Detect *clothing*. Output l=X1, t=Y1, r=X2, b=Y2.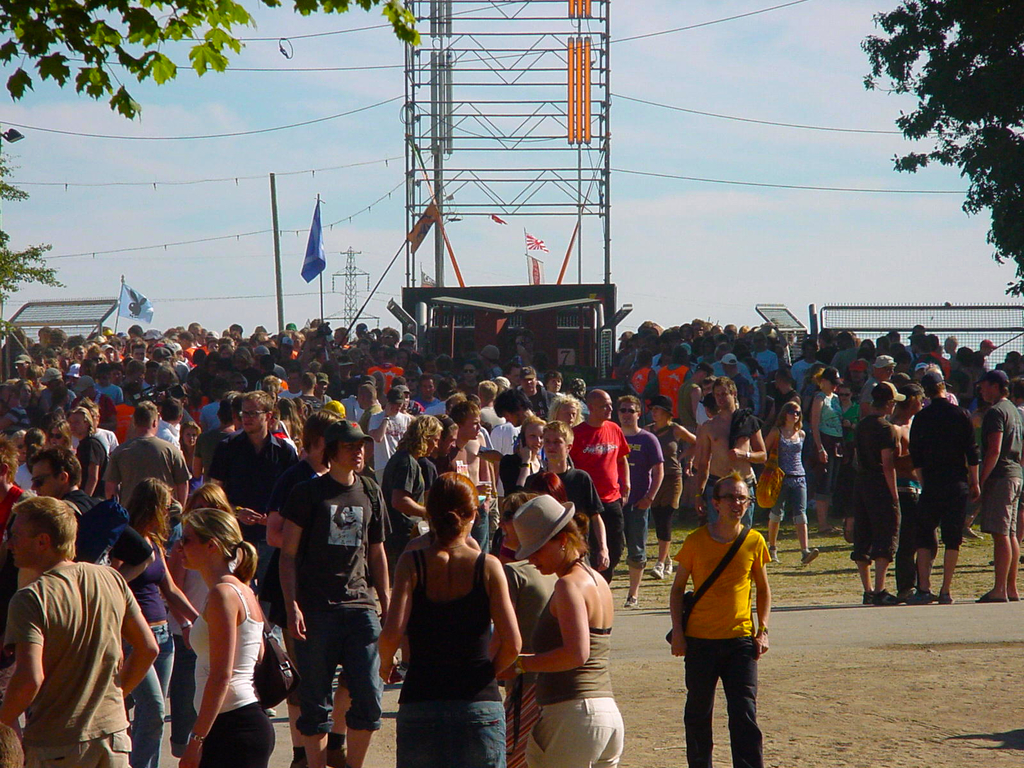
l=375, t=449, r=428, b=545.
